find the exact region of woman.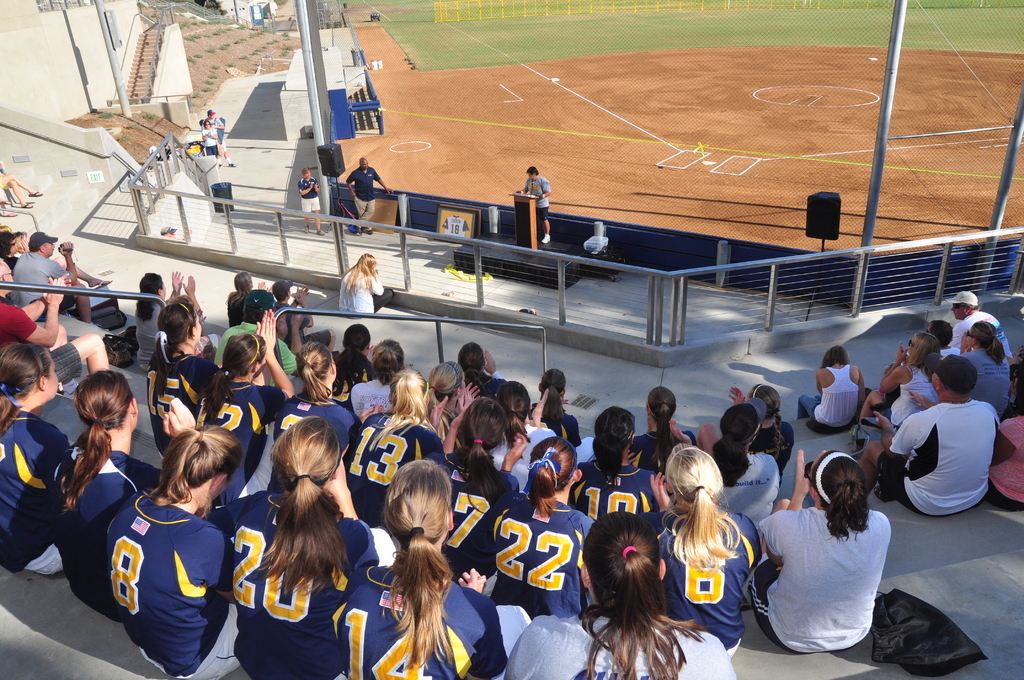
Exact region: bbox=[203, 419, 378, 679].
